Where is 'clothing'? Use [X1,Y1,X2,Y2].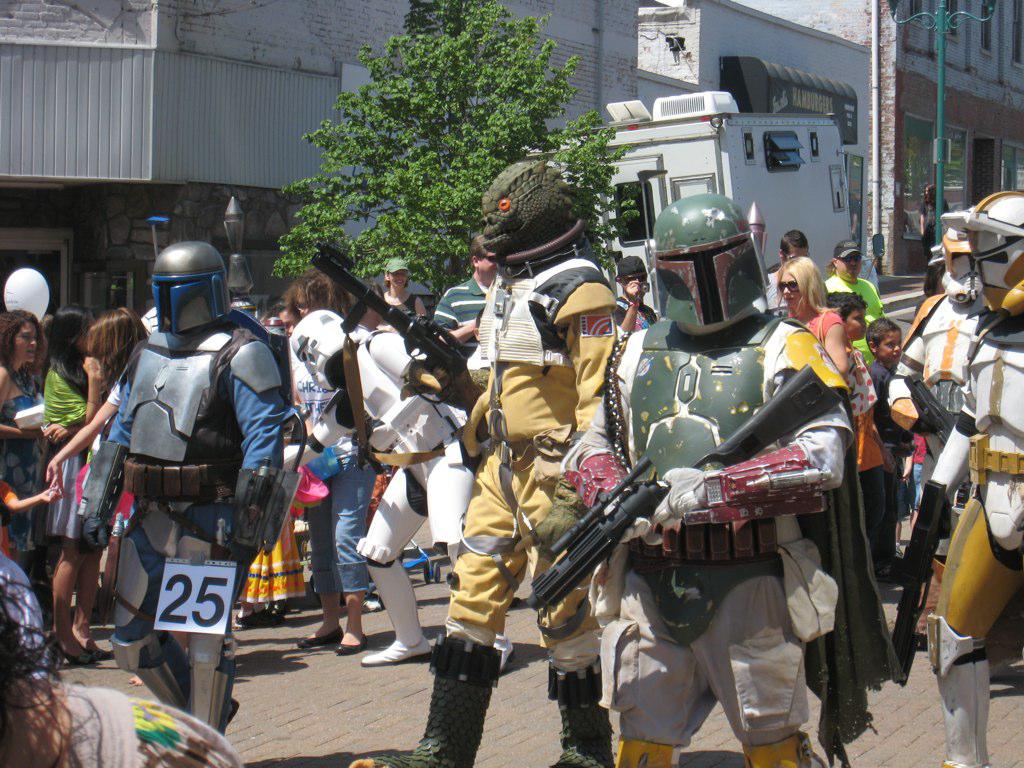
[891,297,1004,647].
